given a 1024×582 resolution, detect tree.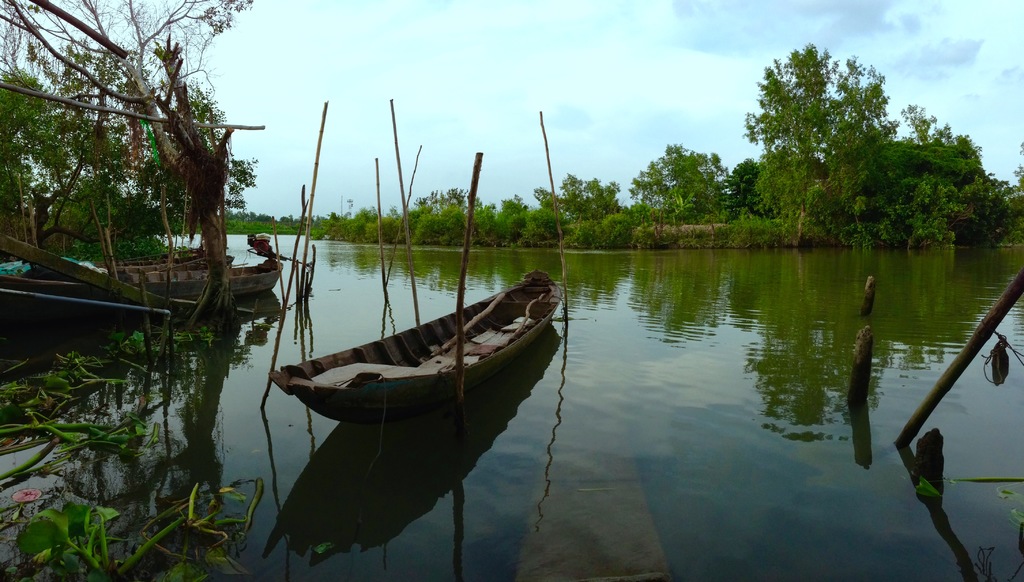
box=[628, 141, 732, 239].
